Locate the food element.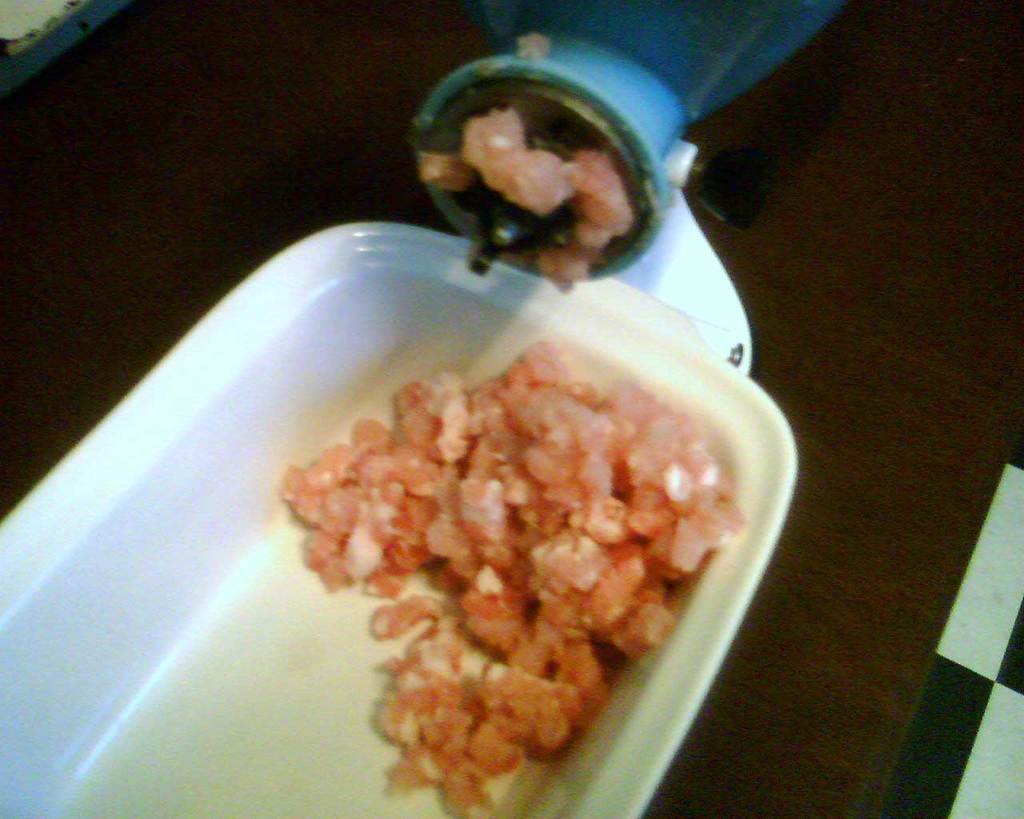
Element bbox: <box>416,101,636,297</box>.
